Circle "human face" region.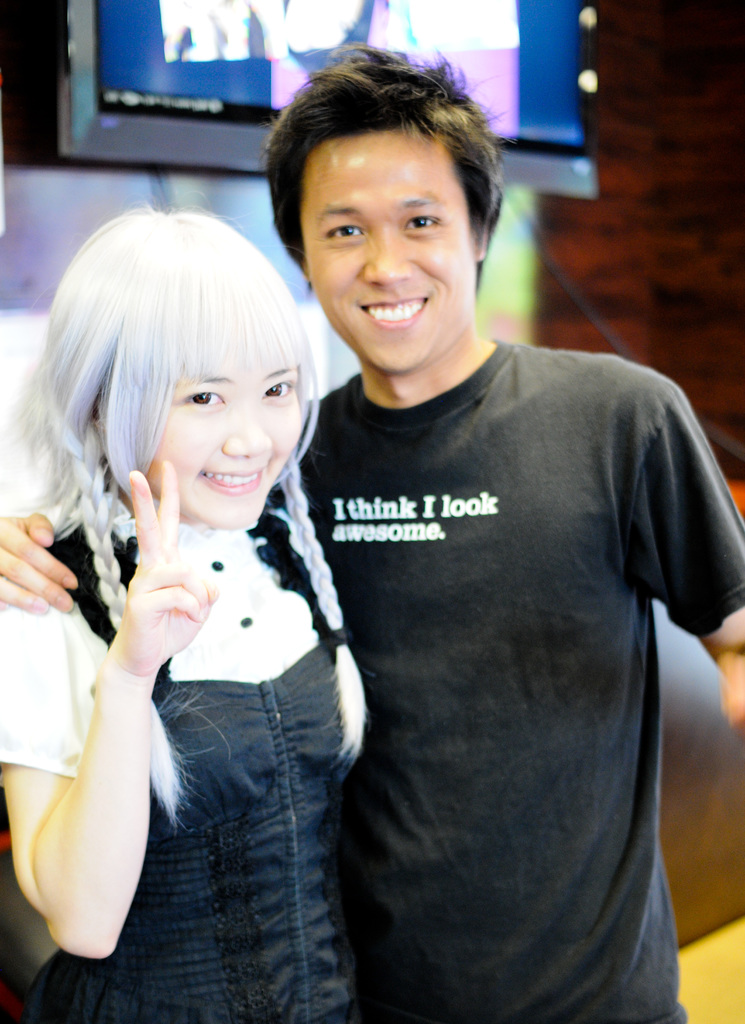
Region: 300 120 469 372.
